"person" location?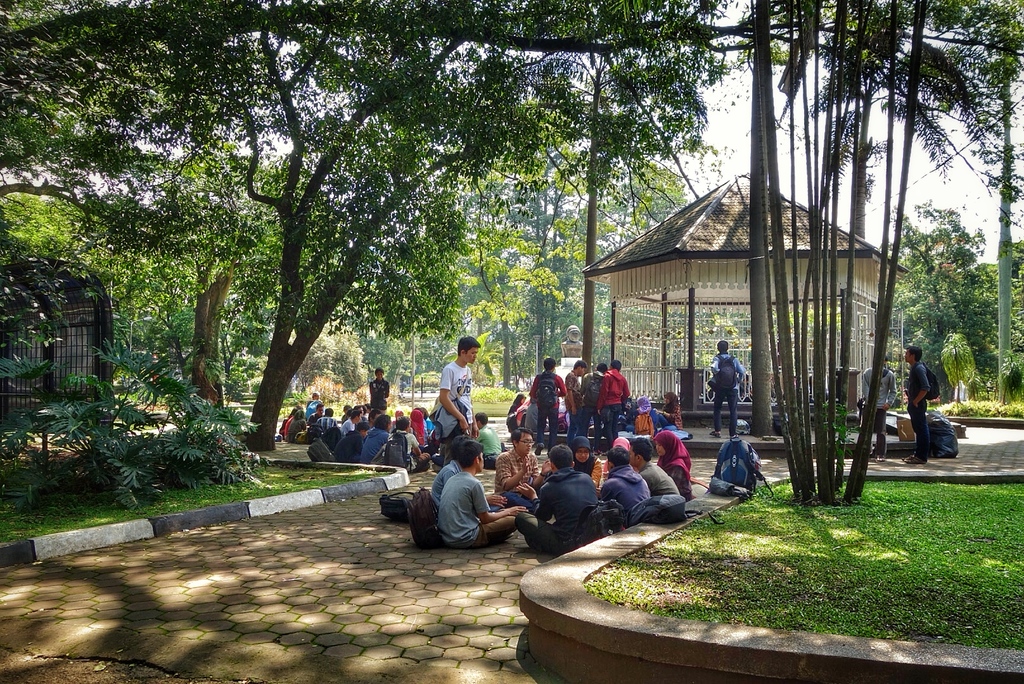
(x1=376, y1=413, x2=426, y2=481)
